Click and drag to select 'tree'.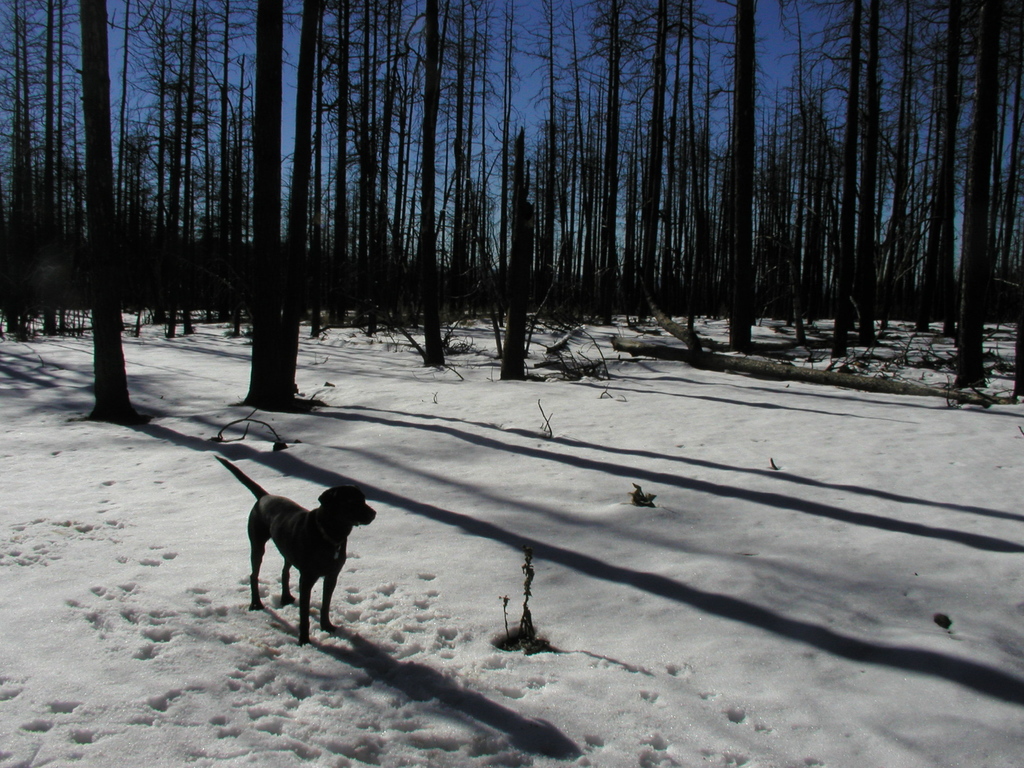
Selection: l=0, t=0, r=1023, b=417.
